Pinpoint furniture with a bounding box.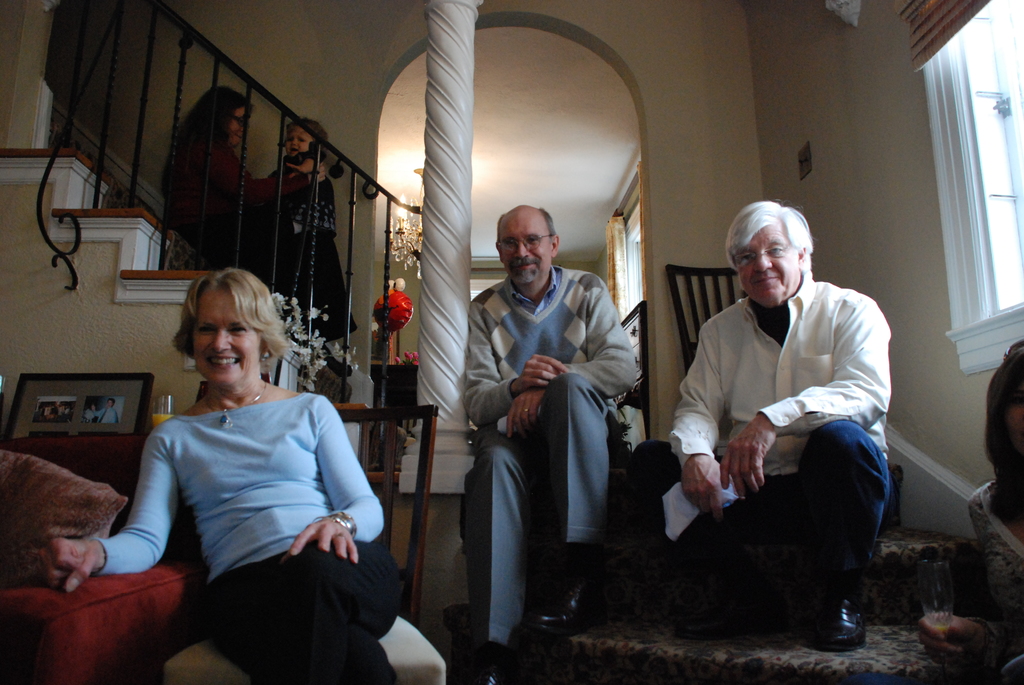
l=0, t=562, r=188, b=684.
